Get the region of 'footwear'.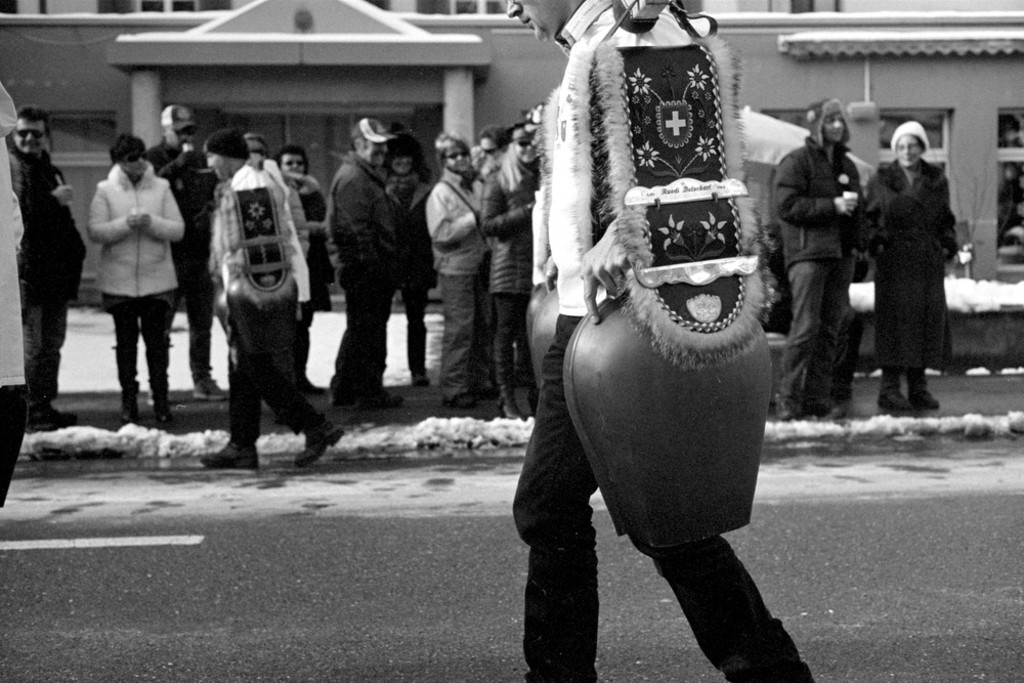
detection(495, 389, 518, 417).
